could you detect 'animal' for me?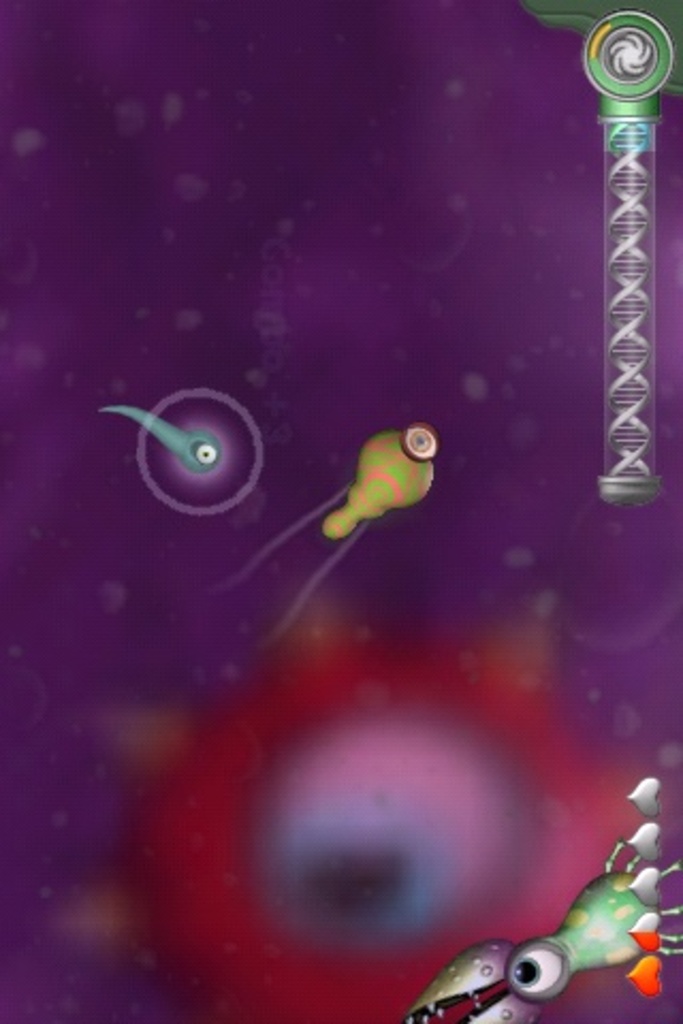
Detection result: <bbox>98, 410, 220, 465</bbox>.
